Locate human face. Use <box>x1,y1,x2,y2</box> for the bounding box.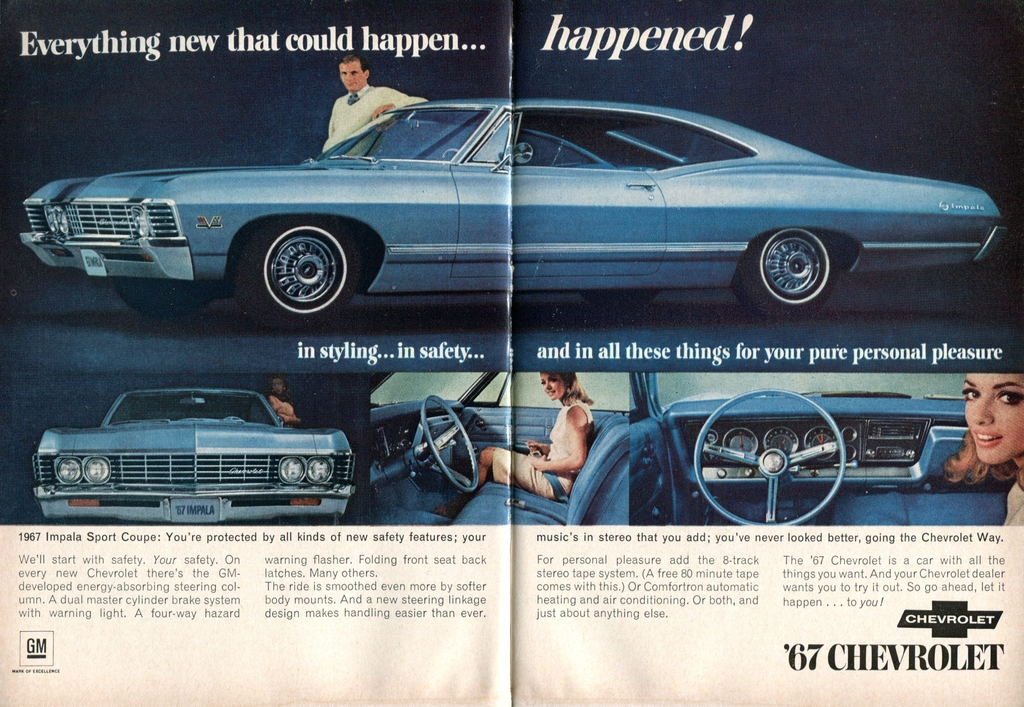
<box>272,378,284,395</box>.
